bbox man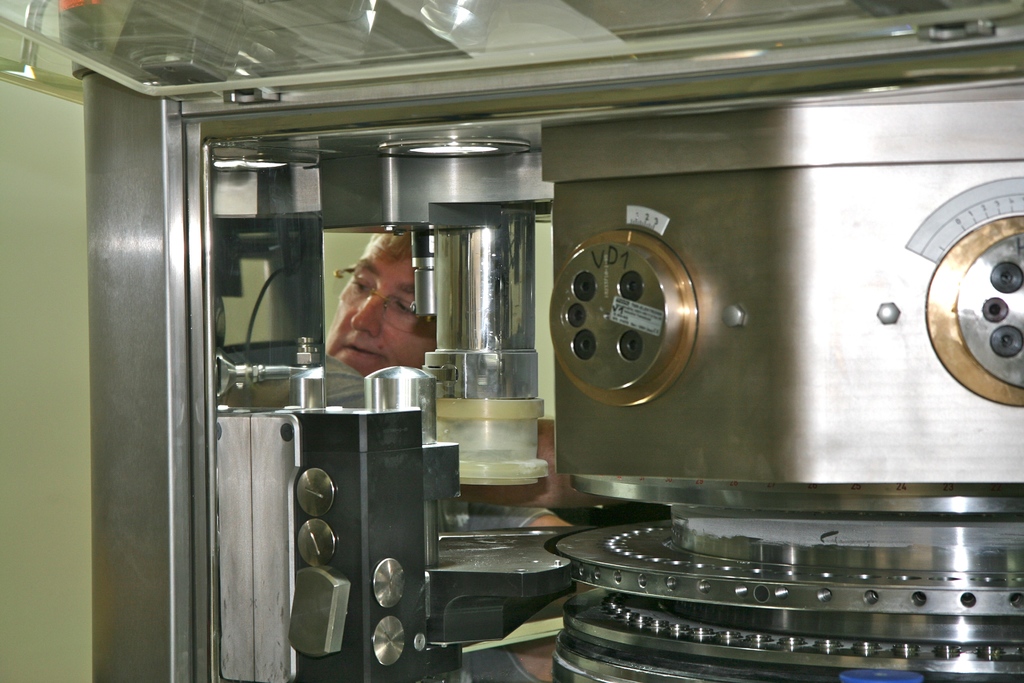
(324, 229, 626, 682)
